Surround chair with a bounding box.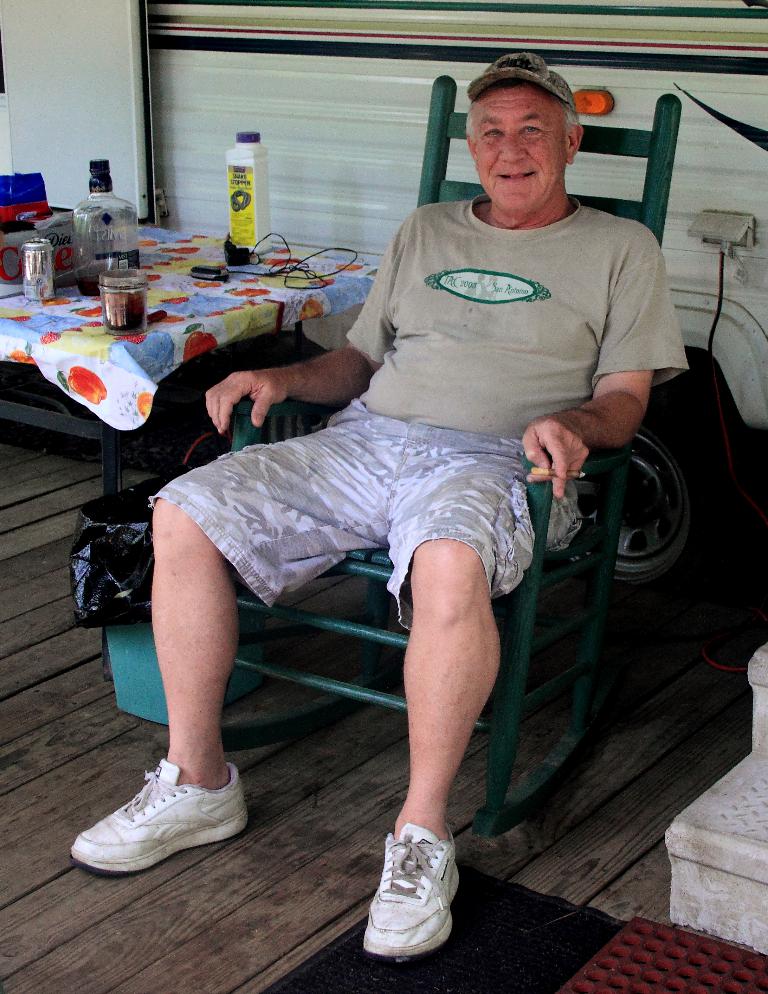
(215, 373, 622, 842).
